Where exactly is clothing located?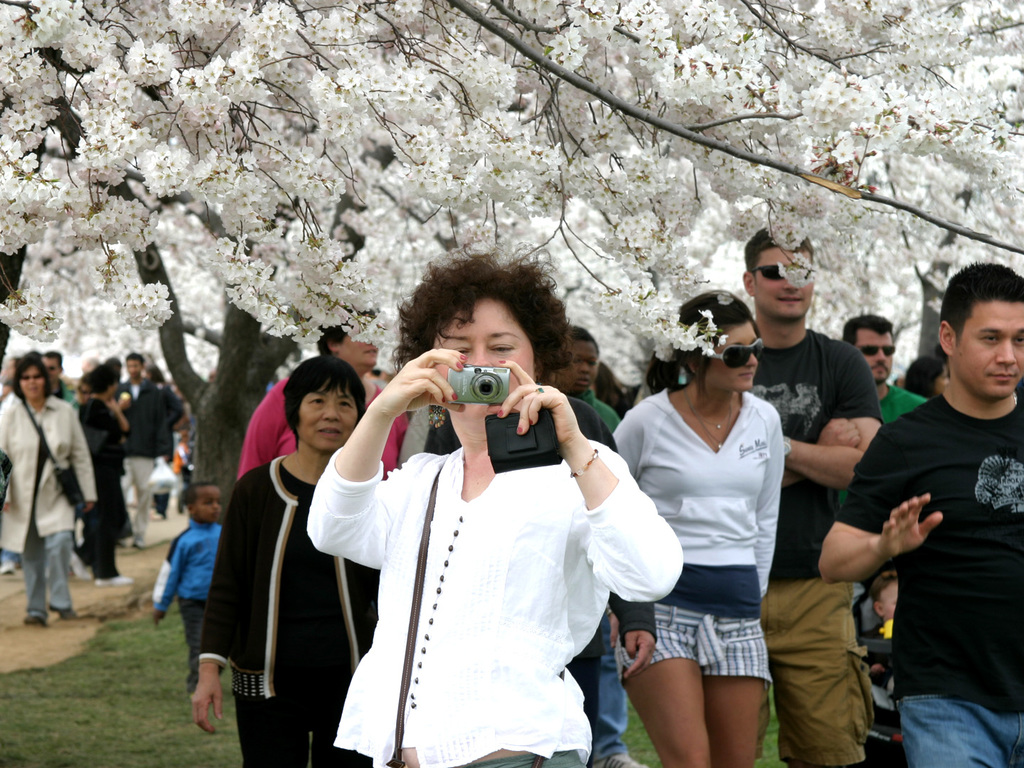
Its bounding box is {"x1": 155, "y1": 518, "x2": 228, "y2": 692}.
